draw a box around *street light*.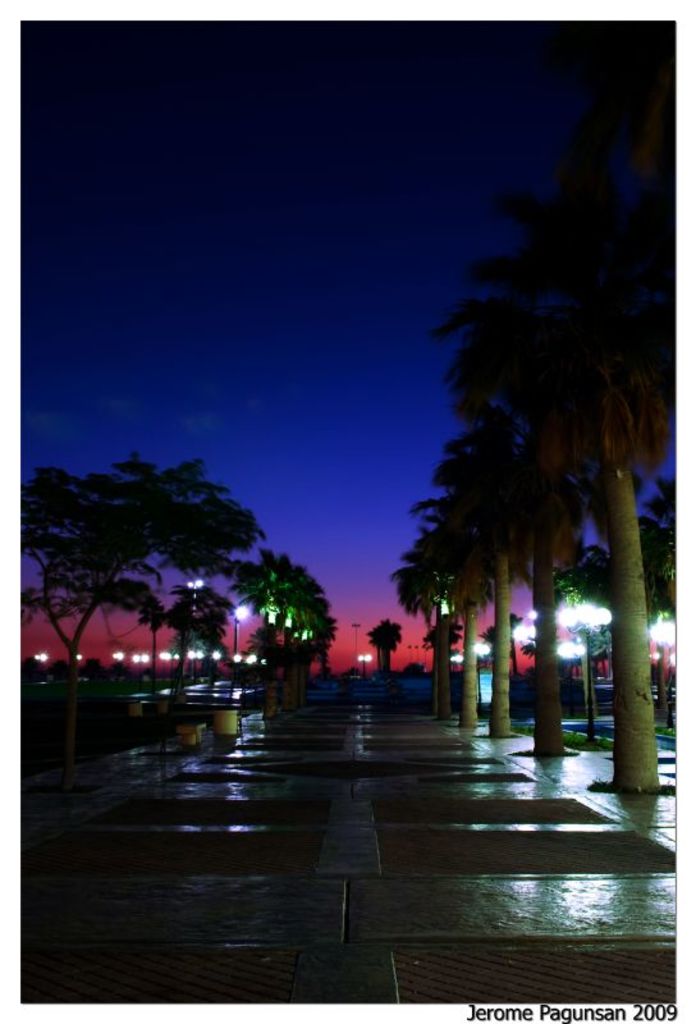
{"x1": 113, "y1": 646, "x2": 125, "y2": 686}.
